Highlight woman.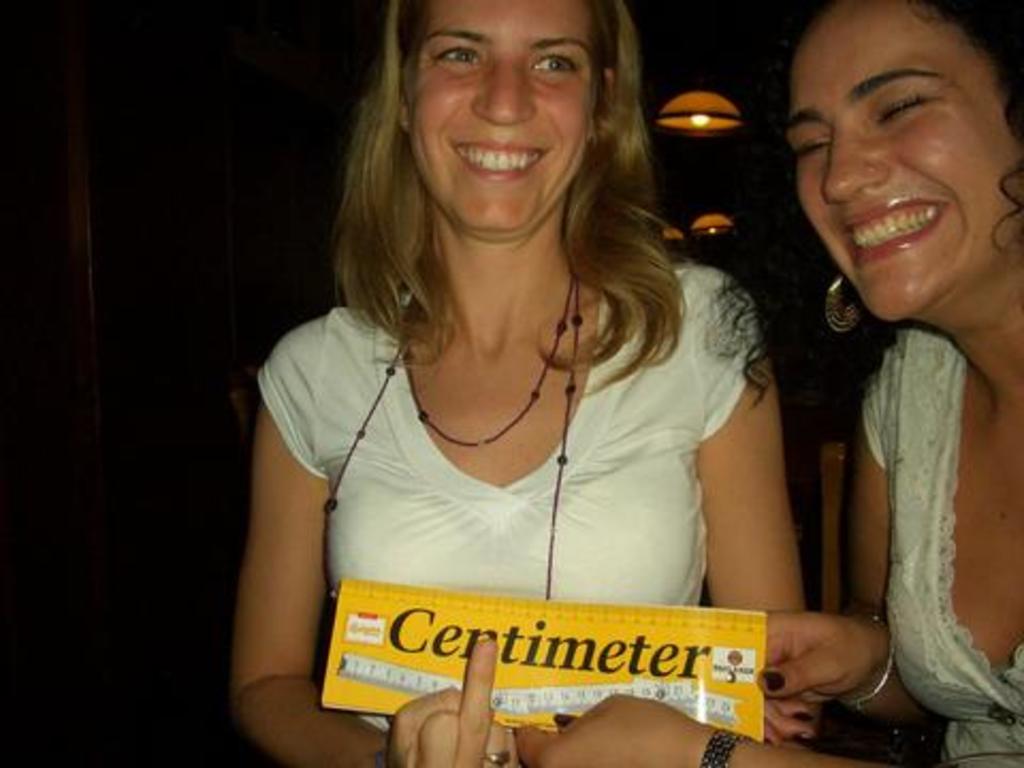
Highlighted region: [518,0,1022,766].
